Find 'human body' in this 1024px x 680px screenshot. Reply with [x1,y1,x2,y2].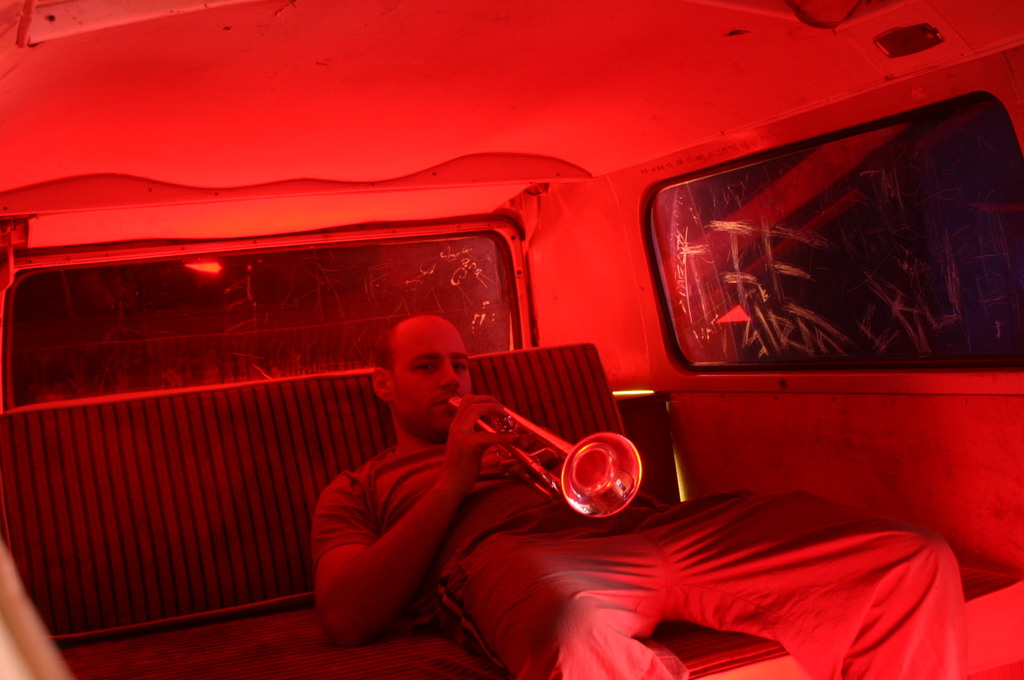
[335,307,954,679].
